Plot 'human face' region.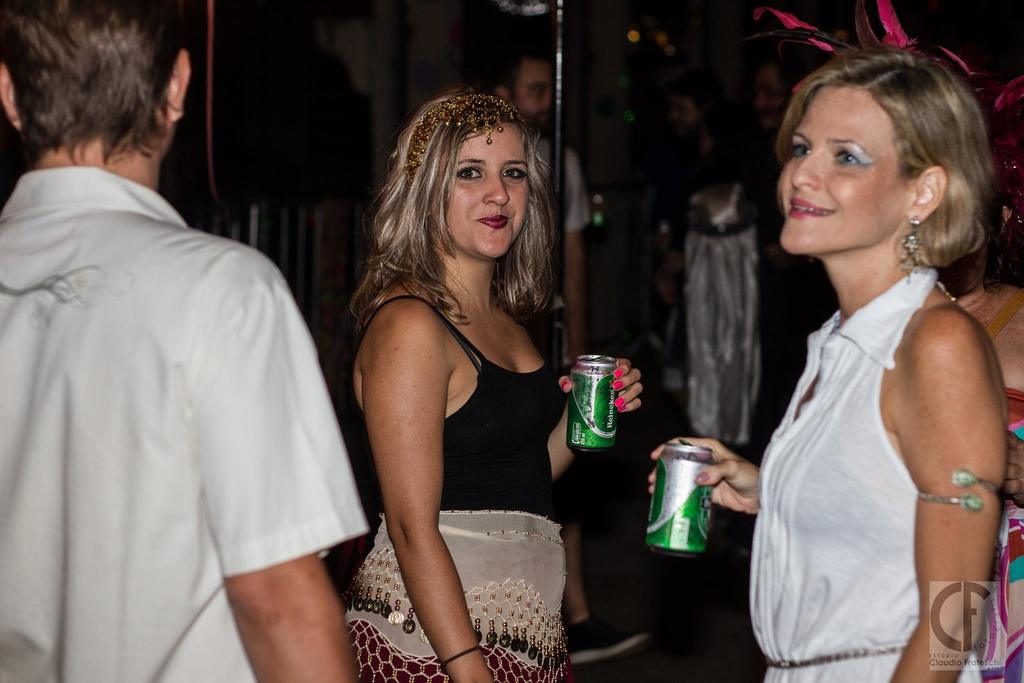
Plotted at pyautogui.locateOnScreen(513, 53, 556, 124).
